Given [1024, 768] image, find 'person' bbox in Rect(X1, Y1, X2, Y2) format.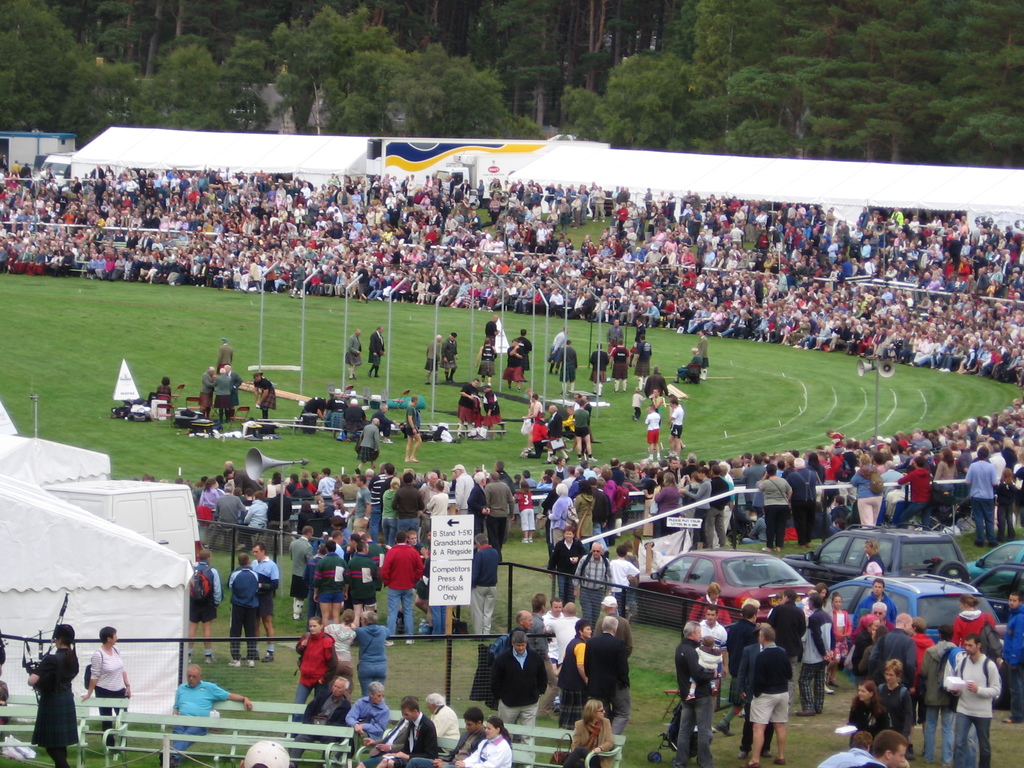
Rect(390, 472, 427, 536).
